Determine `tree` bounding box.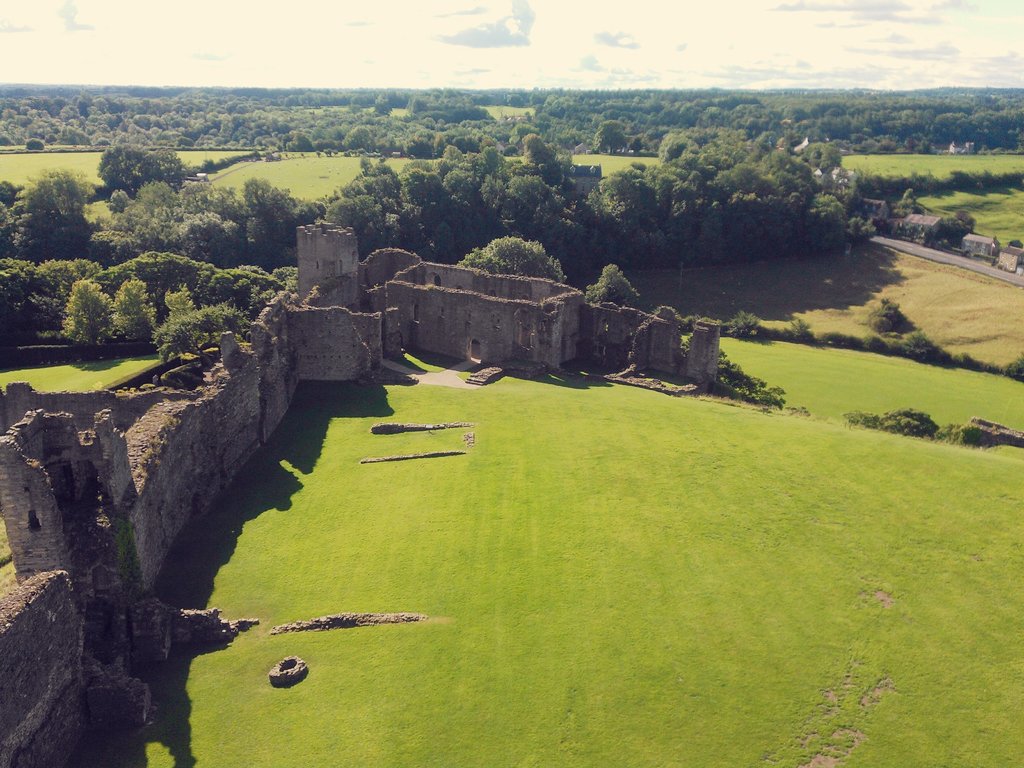
Determined: box(204, 275, 237, 297).
